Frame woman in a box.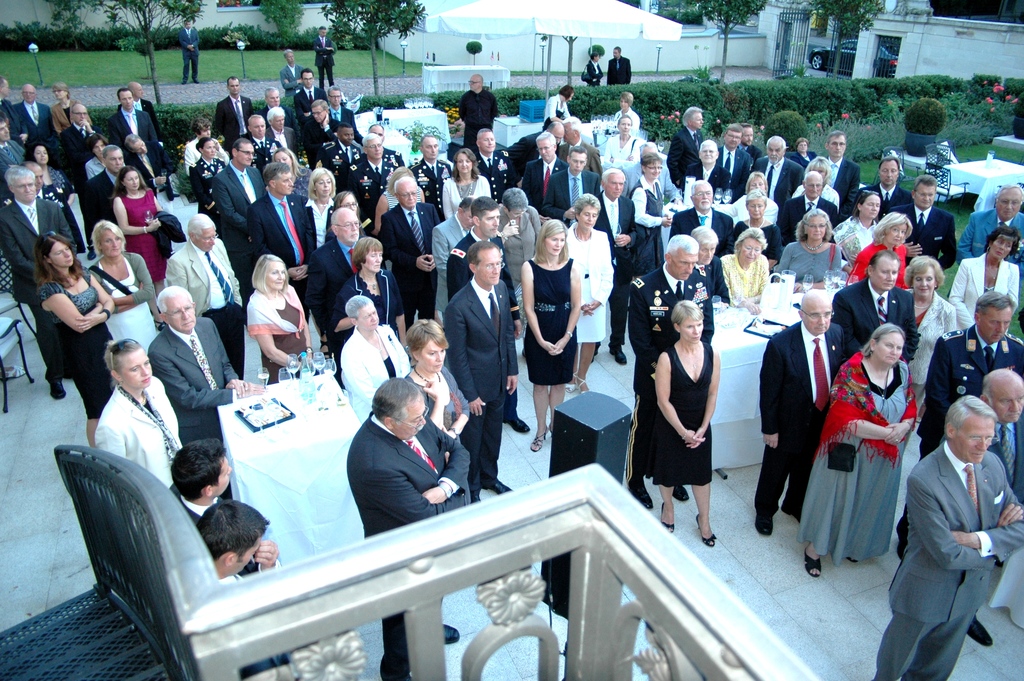
{"left": 581, "top": 53, "right": 605, "bottom": 87}.
